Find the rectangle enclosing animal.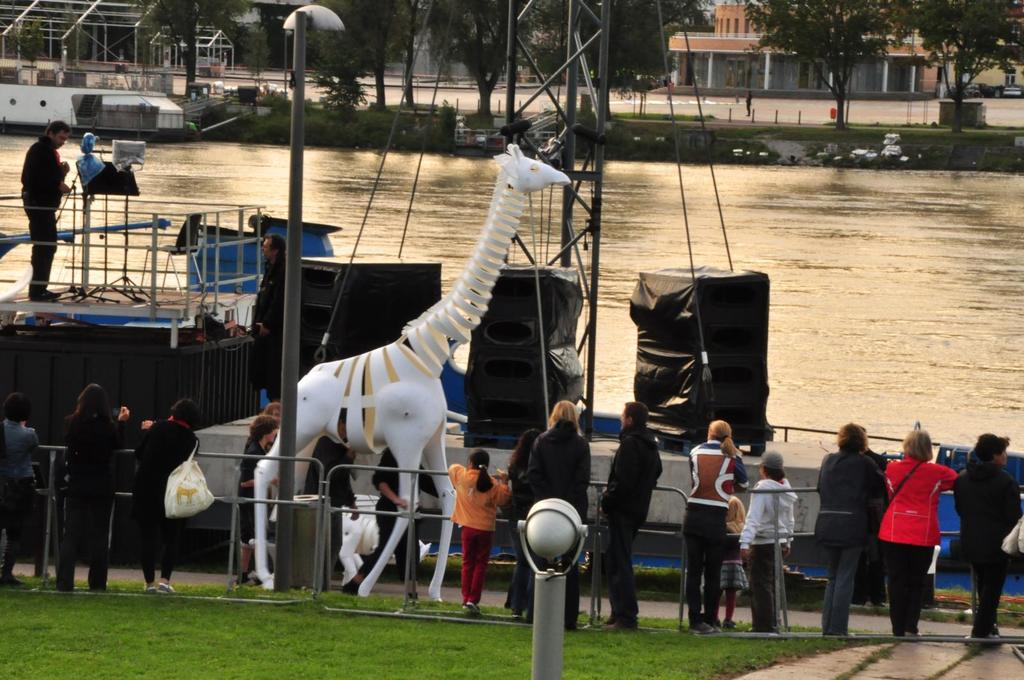
{"left": 250, "top": 142, "right": 573, "bottom": 601}.
